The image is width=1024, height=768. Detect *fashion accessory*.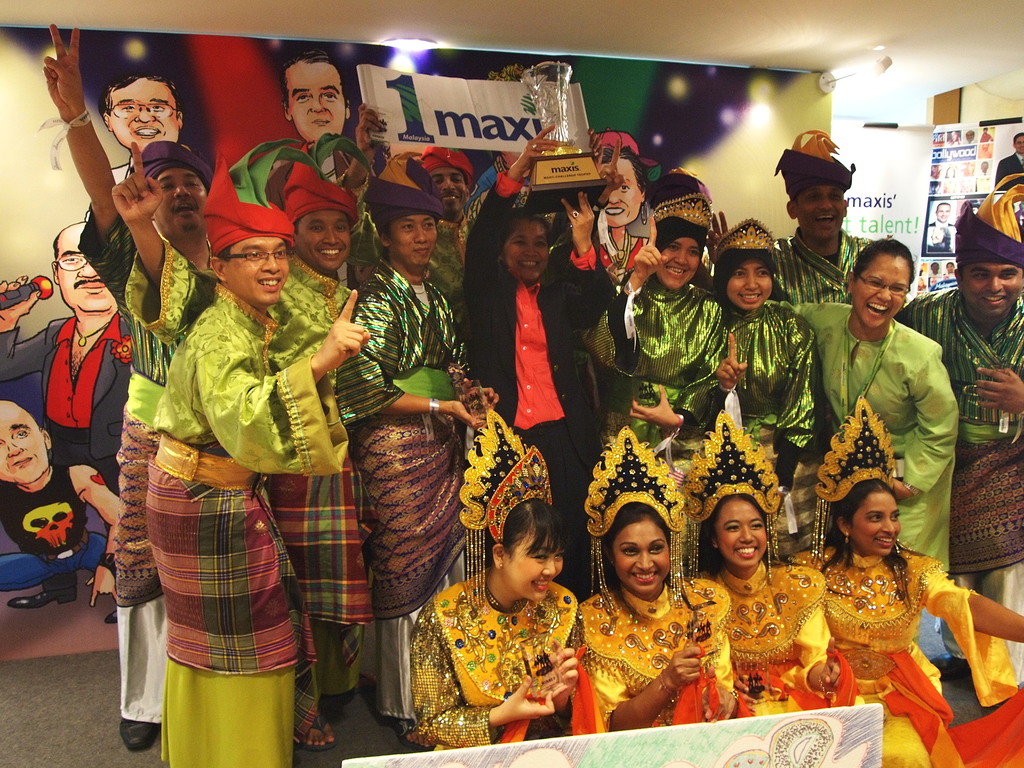
Detection: 718/381/743/429.
